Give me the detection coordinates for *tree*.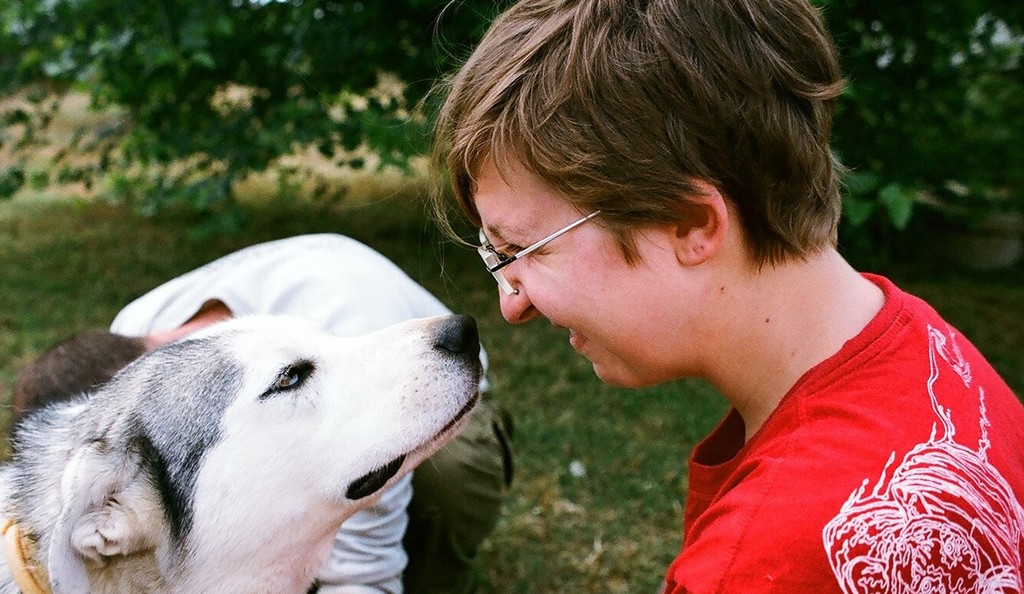
0:0:1023:224.
